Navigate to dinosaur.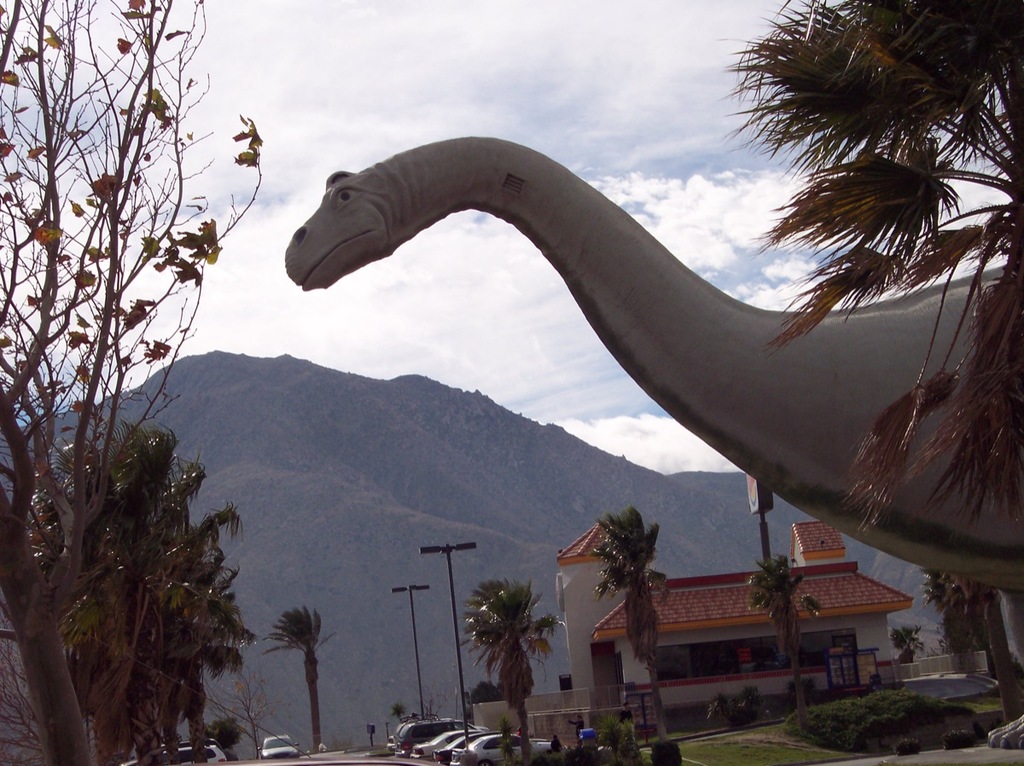
Navigation target: Rect(283, 131, 1023, 751).
